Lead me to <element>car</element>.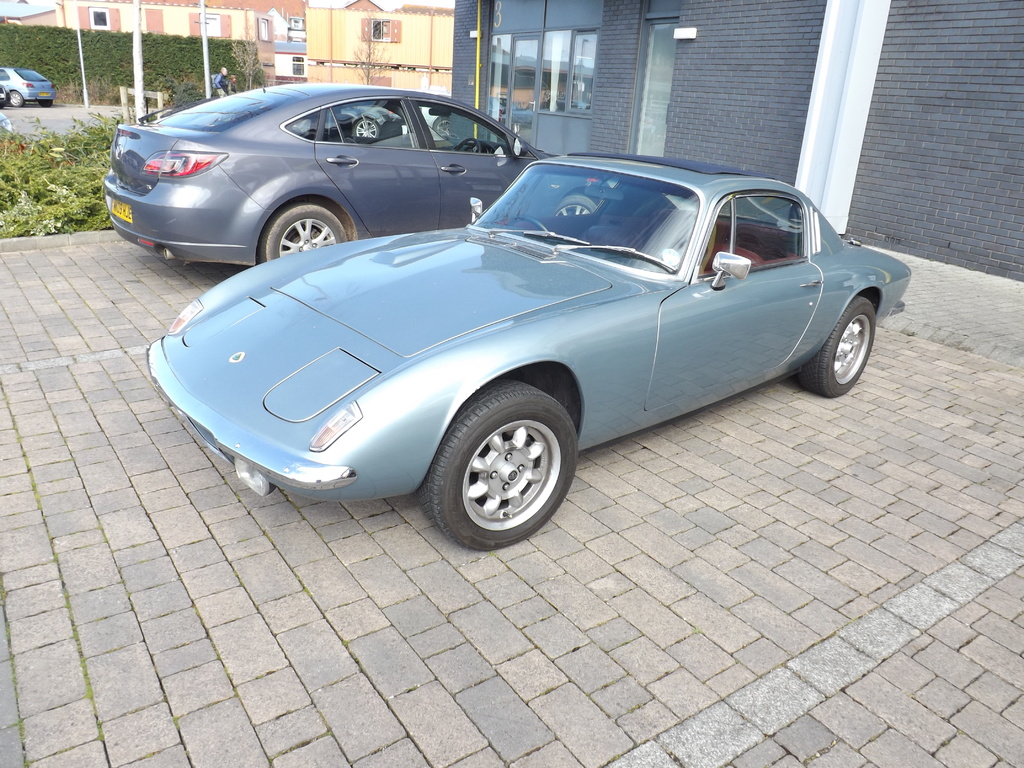
Lead to 101/77/613/265.
